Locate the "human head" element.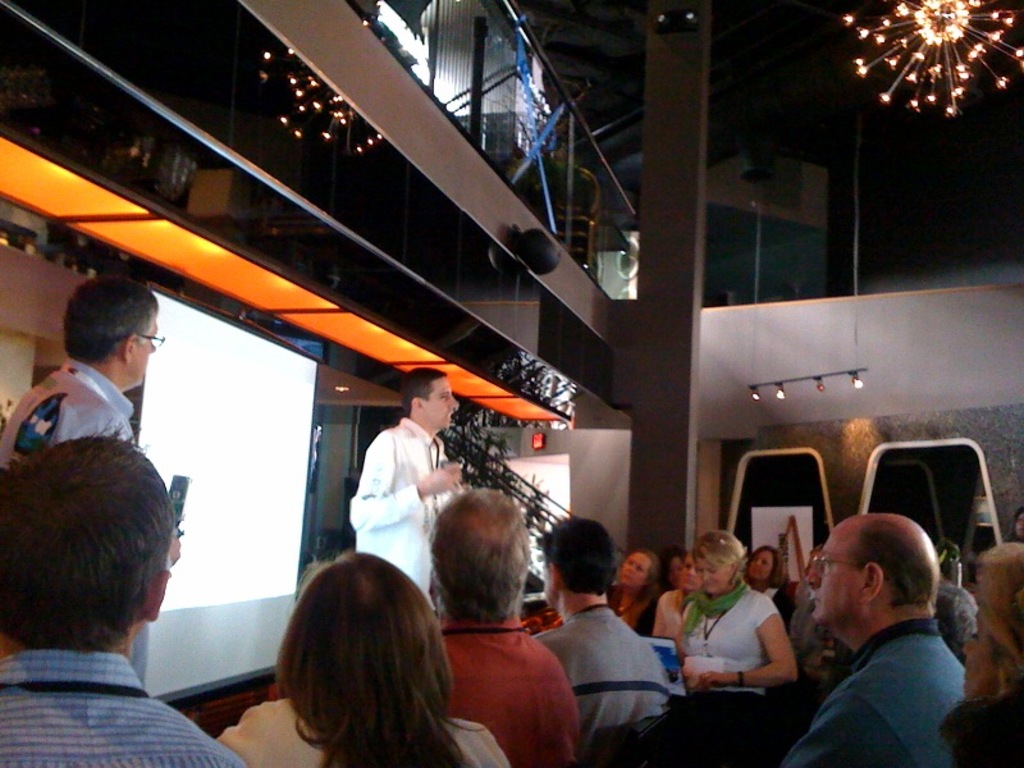
Element bbox: BBox(270, 549, 452, 713).
